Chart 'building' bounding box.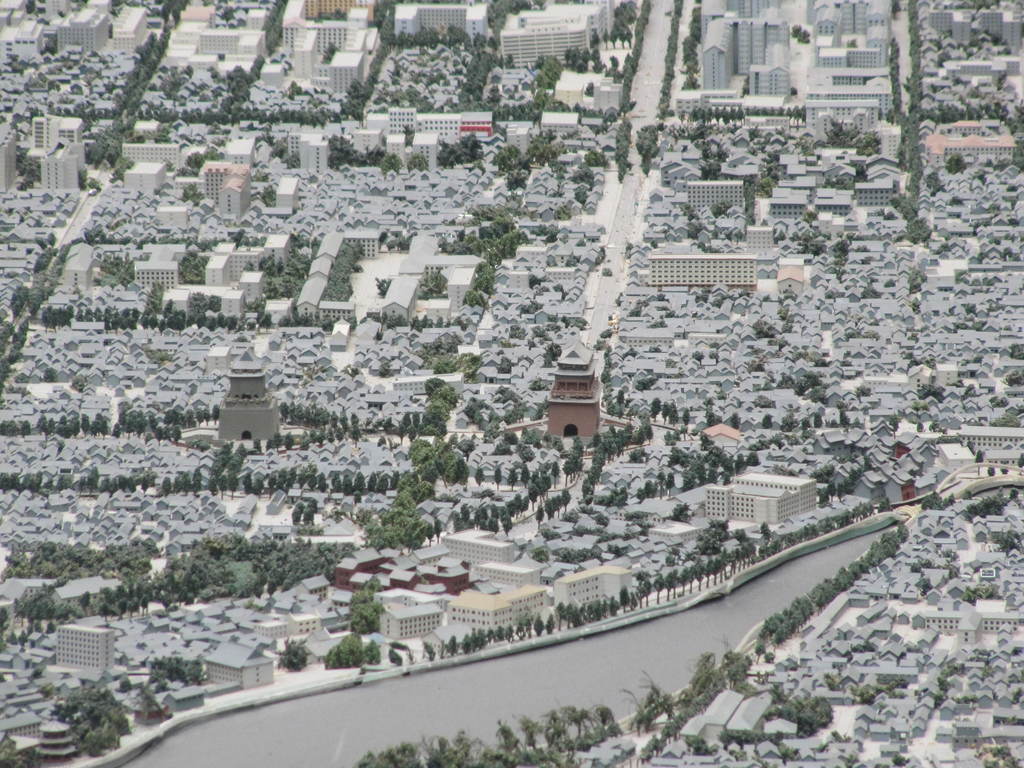
Charted: (x1=710, y1=471, x2=822, y2=527).
